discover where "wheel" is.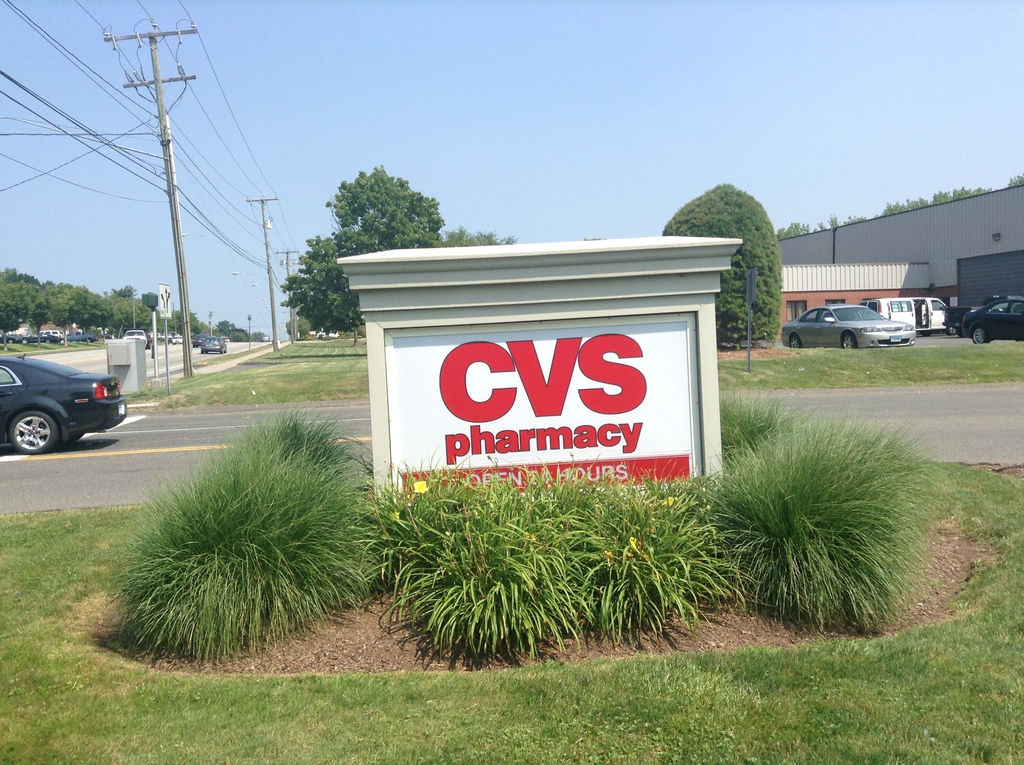
Discovered at 65, 433, 83, 446.
